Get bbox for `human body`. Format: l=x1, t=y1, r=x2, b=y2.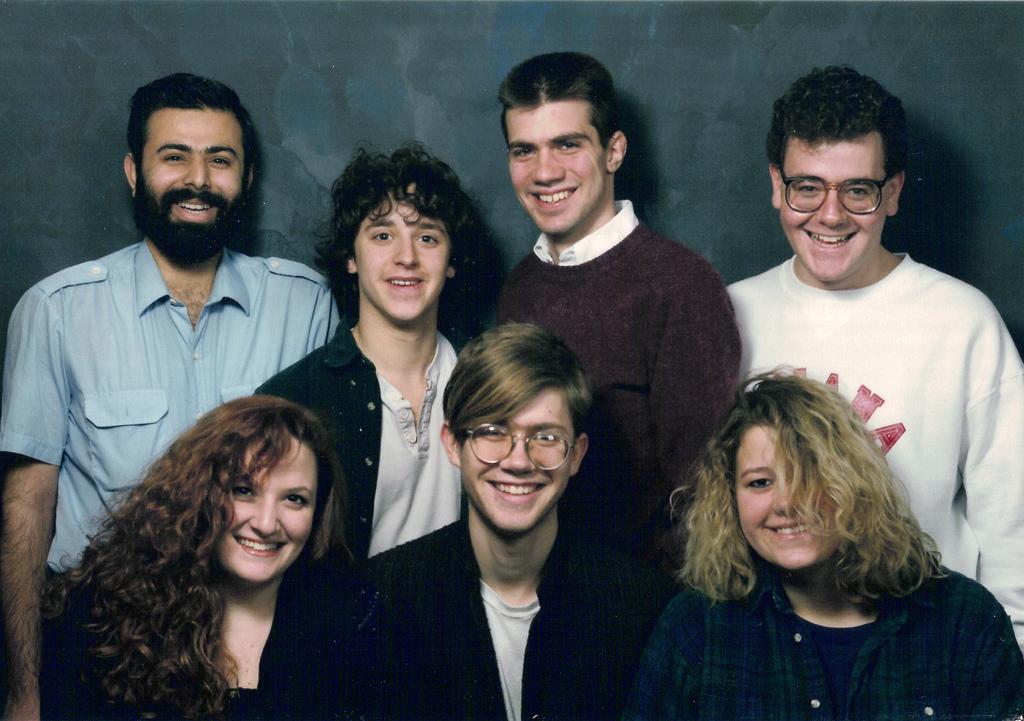
l=621, t=549, r=1023, b=720.
